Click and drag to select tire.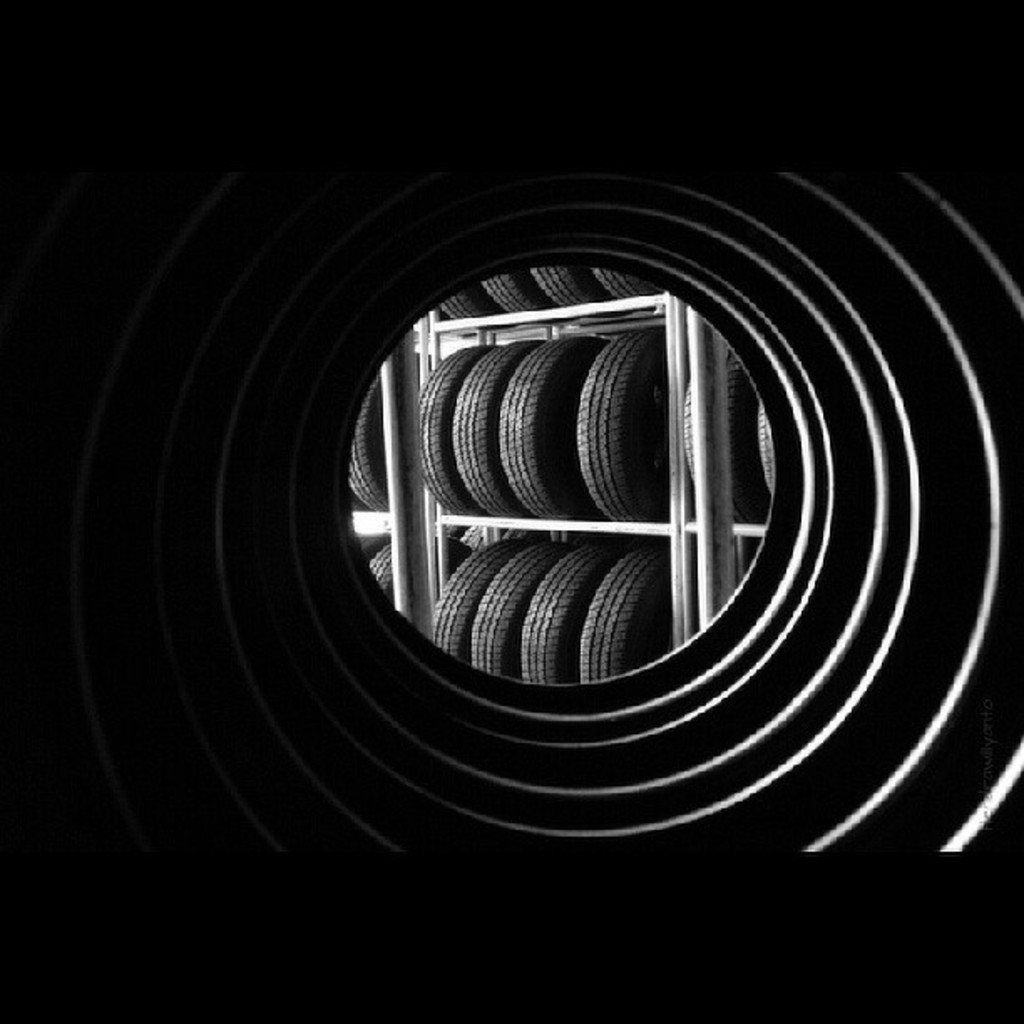
Selection: rect(564, 330, 669, 515).
